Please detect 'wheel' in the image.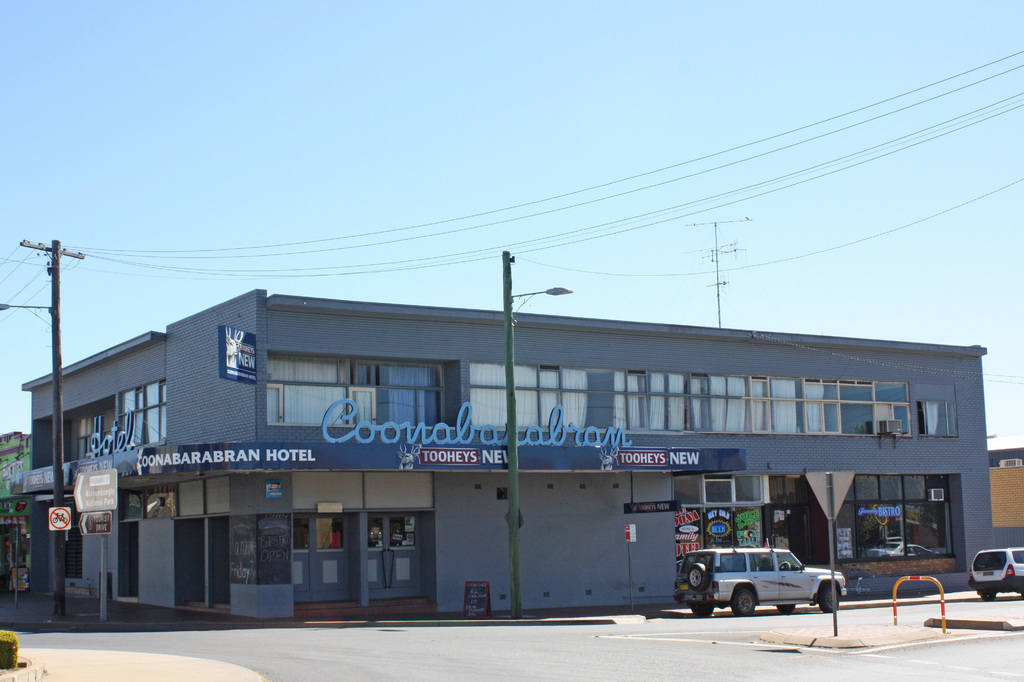
(687, 603, 717, 619).
